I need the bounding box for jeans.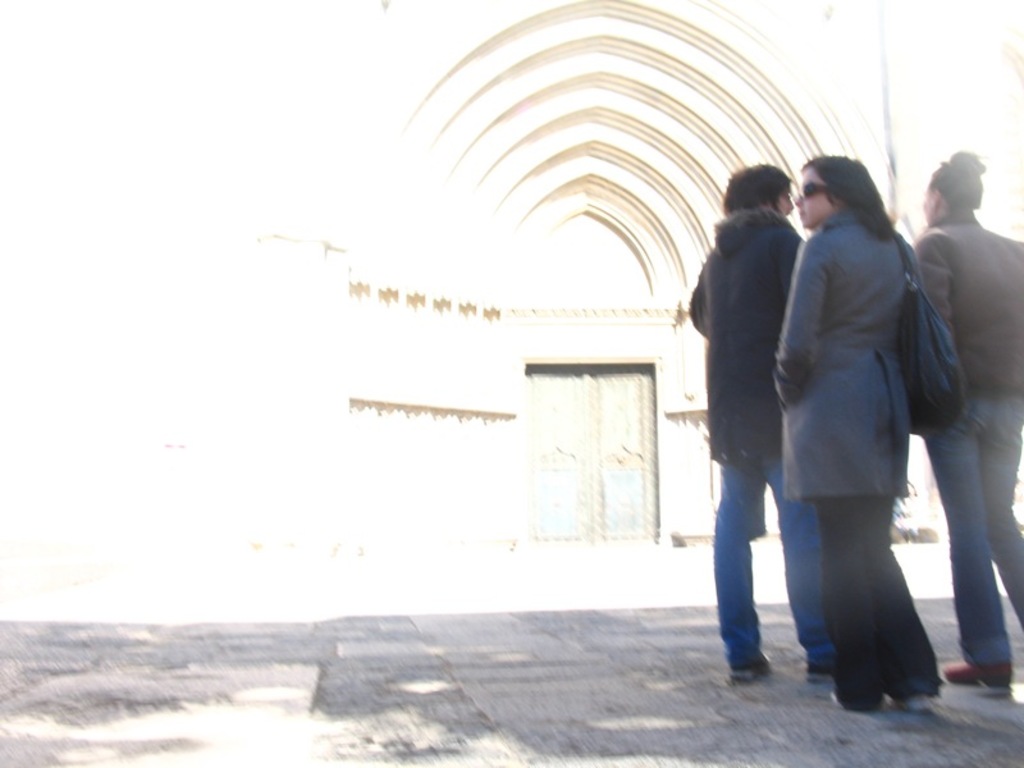
Here it is: 728, 439, 824, 684.
